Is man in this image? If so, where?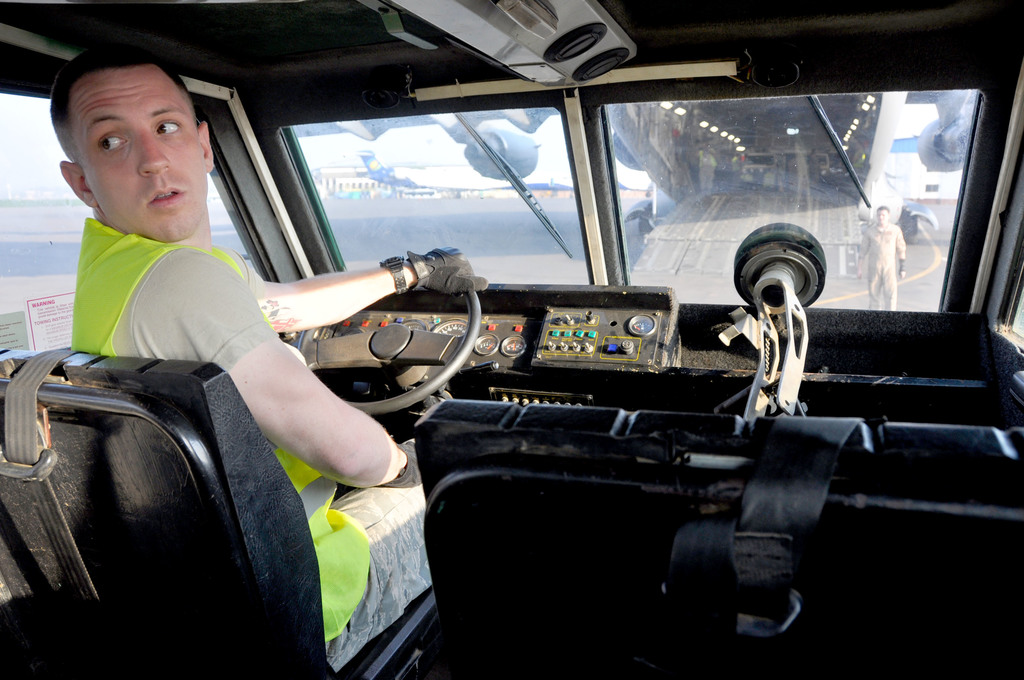
Yes, at x1=855 y1=204 x2=909 y2=311.
